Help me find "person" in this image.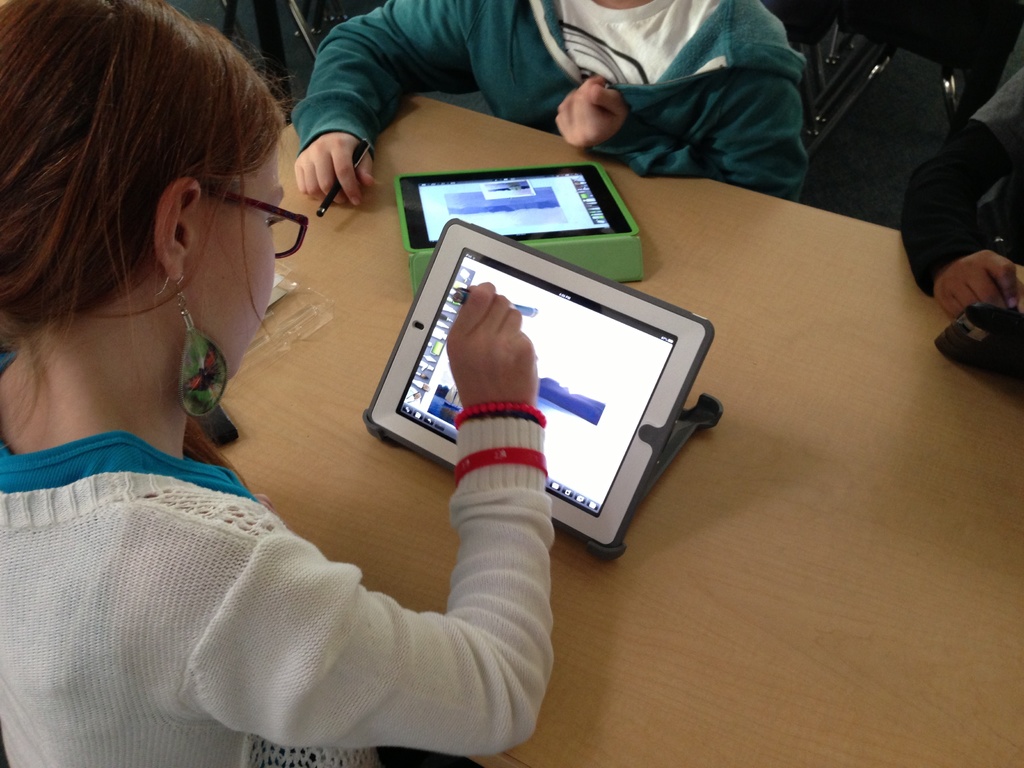
Found it: (left=0, top=0, right=550, bottom=767).
